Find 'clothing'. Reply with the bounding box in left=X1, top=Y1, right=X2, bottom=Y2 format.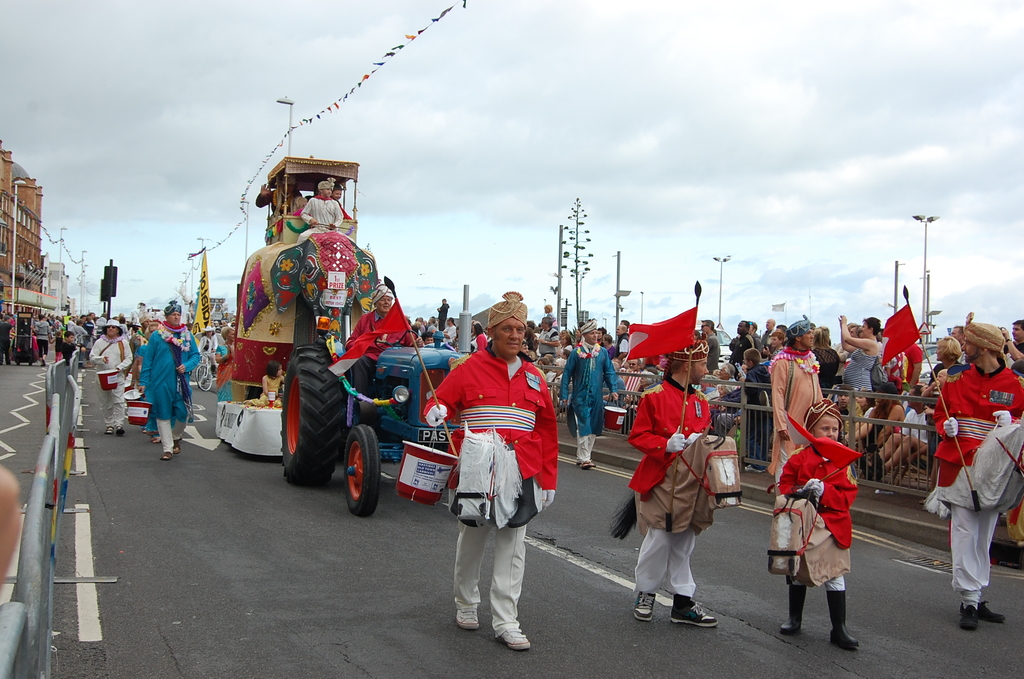
left=138, top=326, right=198, bottom=447.
